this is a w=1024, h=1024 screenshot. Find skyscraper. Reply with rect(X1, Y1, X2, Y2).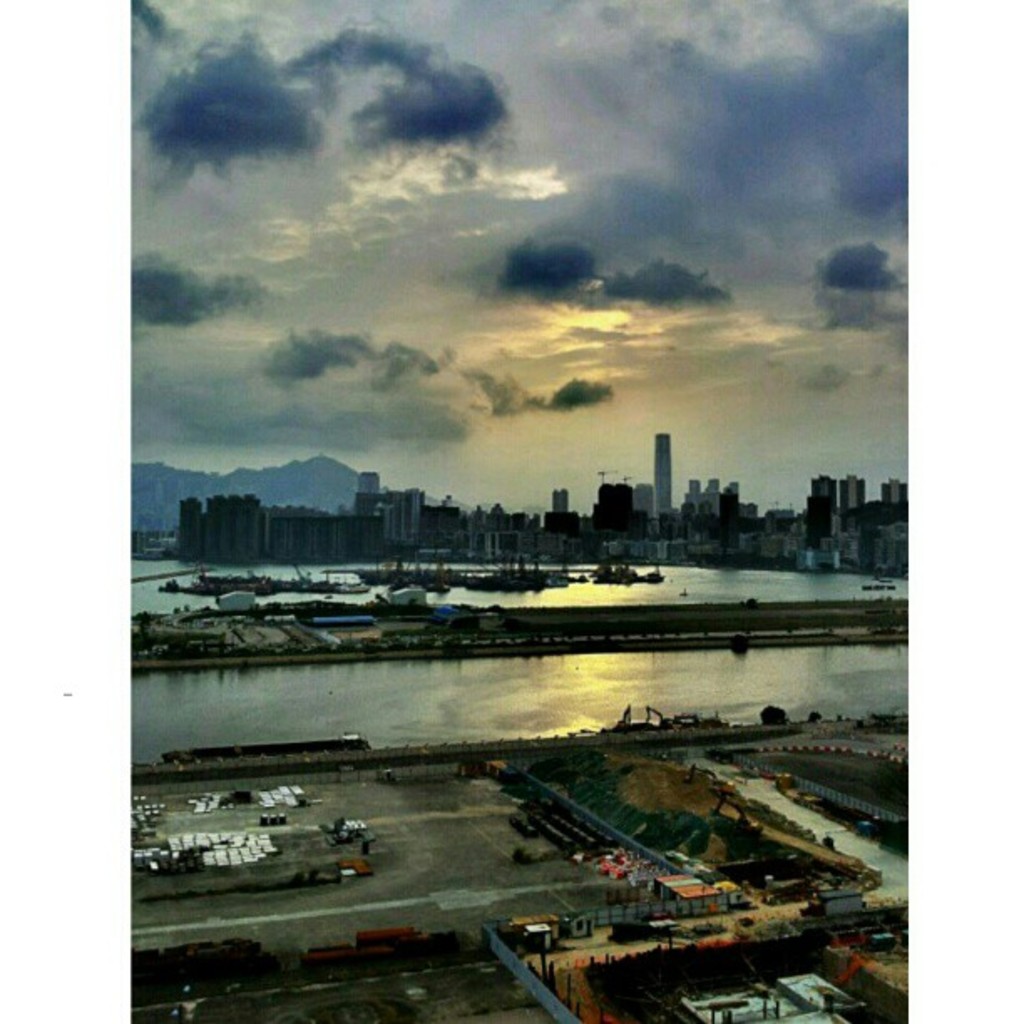
rect(654, 427, 669, 522).
